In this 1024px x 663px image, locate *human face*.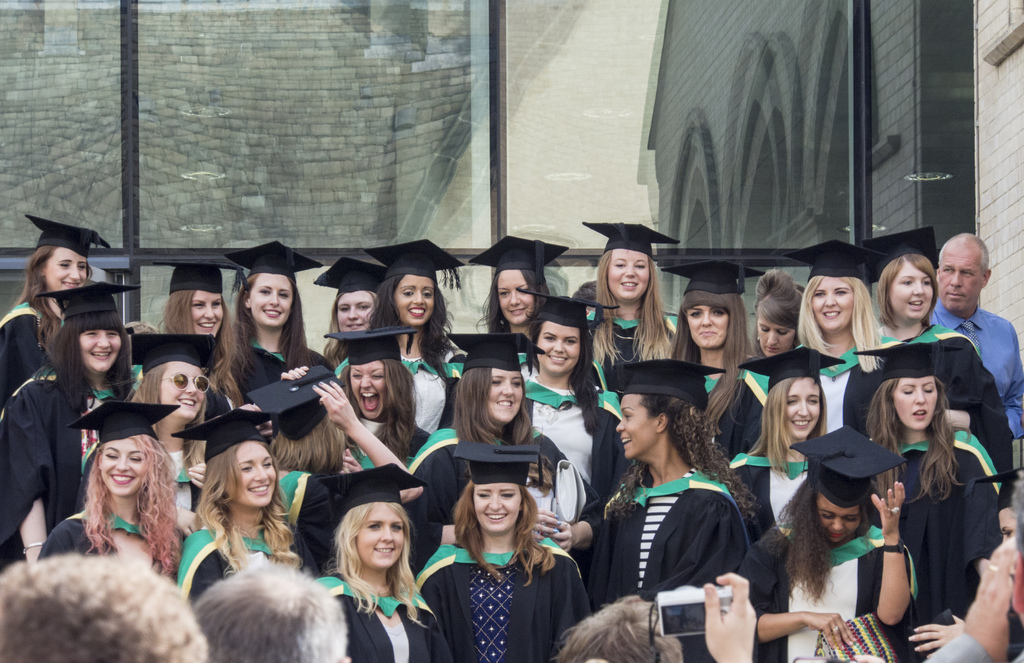
Bounding box: <box>253,274,289,329</box>.
